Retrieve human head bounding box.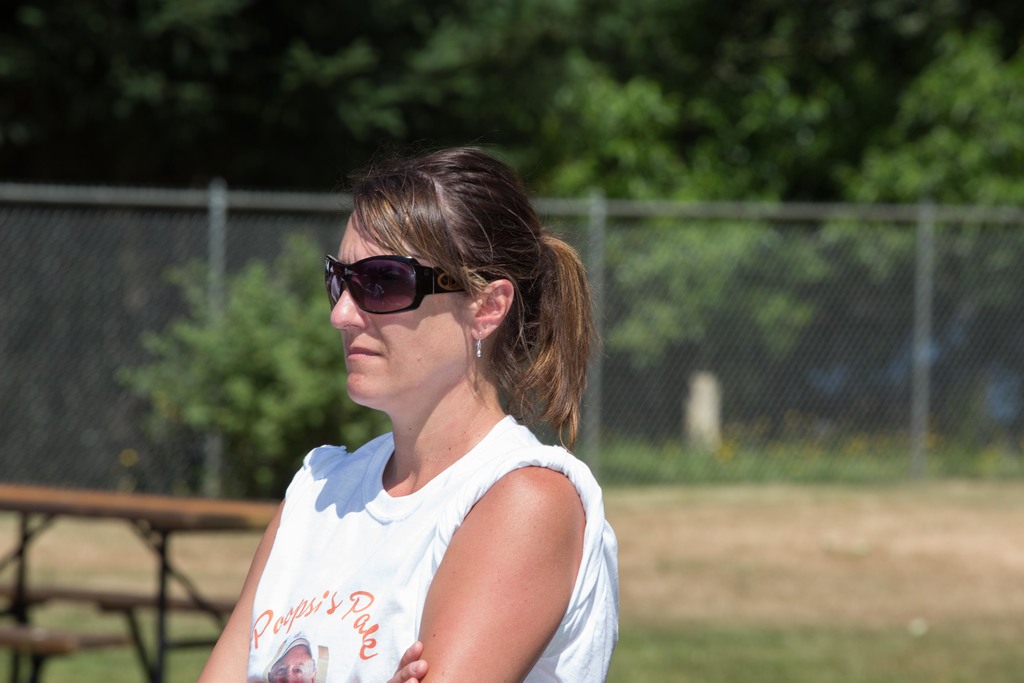
Bounding box: box=[313, 183, 525, 429].
